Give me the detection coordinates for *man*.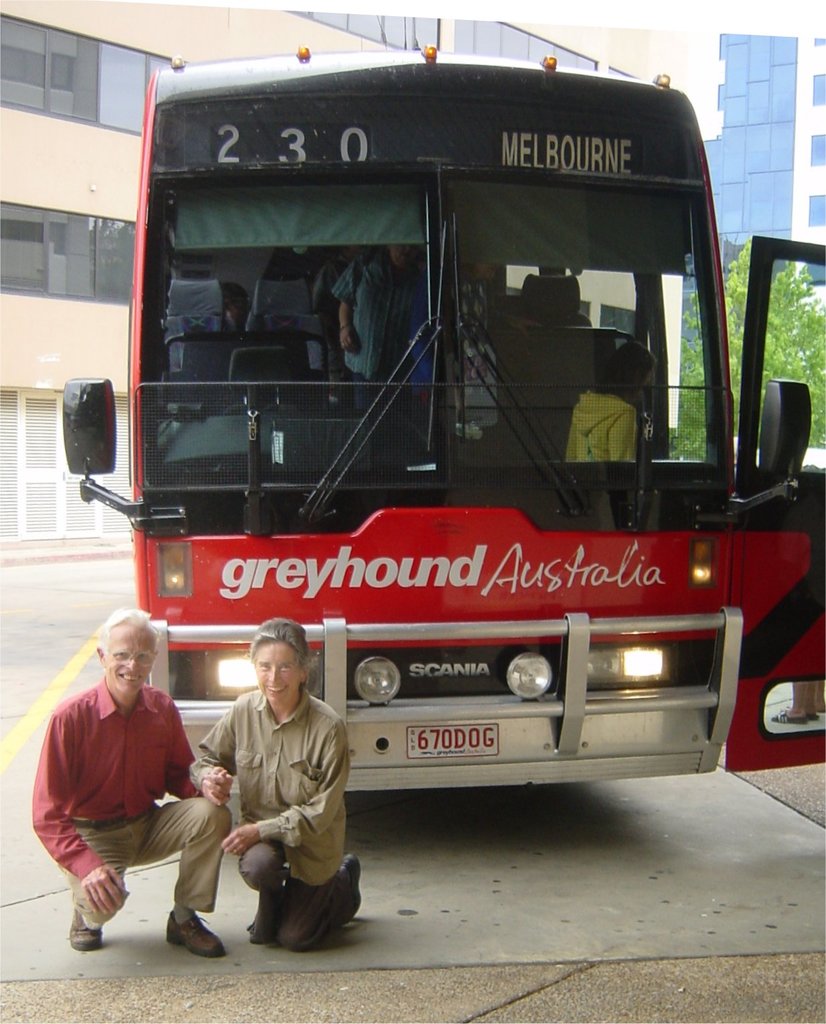
<region>31, 617, 224, 970</region>.
